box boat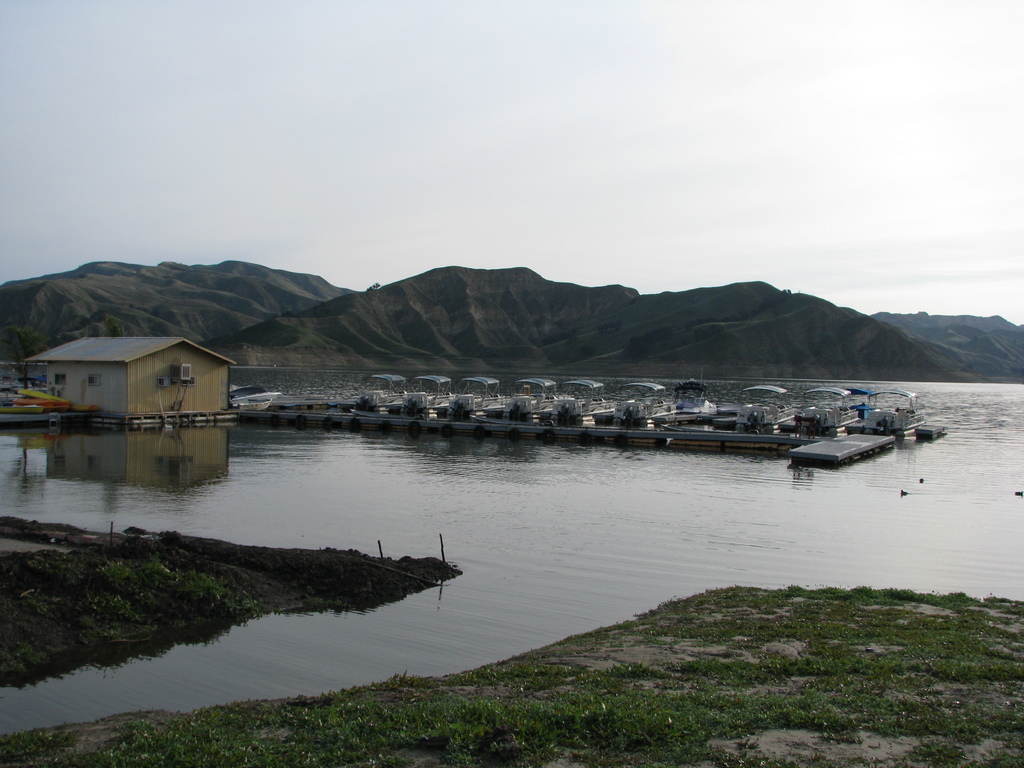
<region>662, 378, 723, 426</region>
